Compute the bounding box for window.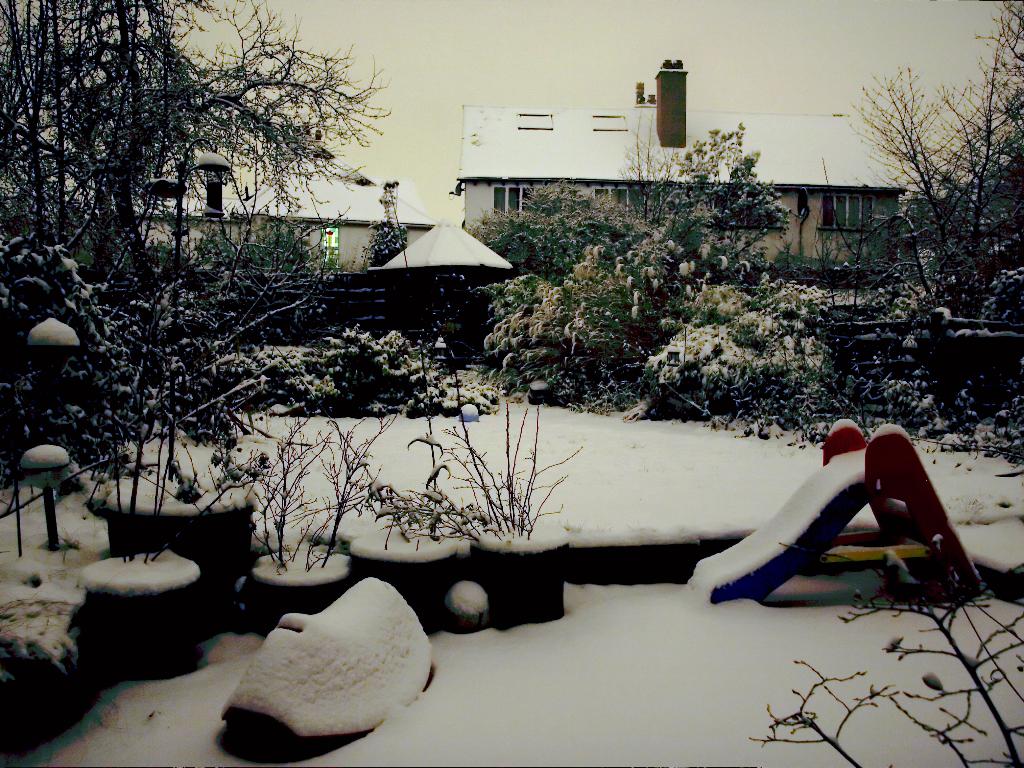
(left=492, top=183, right=534, bottom=215).
